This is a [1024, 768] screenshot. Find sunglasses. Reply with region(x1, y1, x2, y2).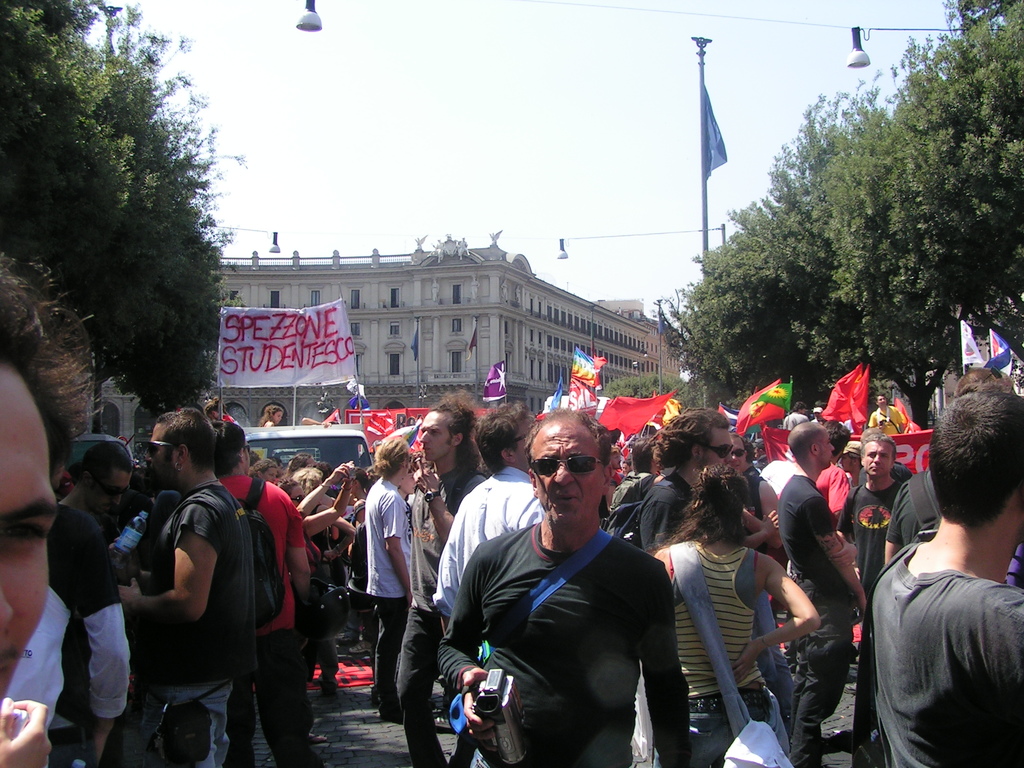
region(703, 446, 732, 460).
